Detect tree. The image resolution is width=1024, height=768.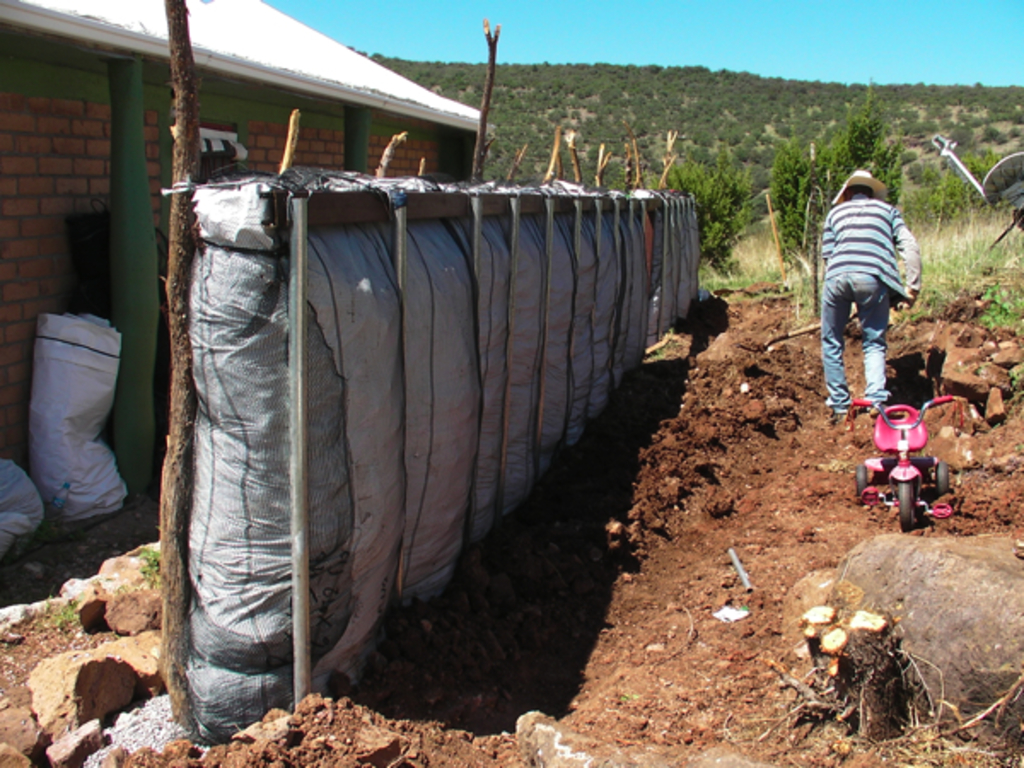
[left=773, top=79, right=910, bottom=256].
